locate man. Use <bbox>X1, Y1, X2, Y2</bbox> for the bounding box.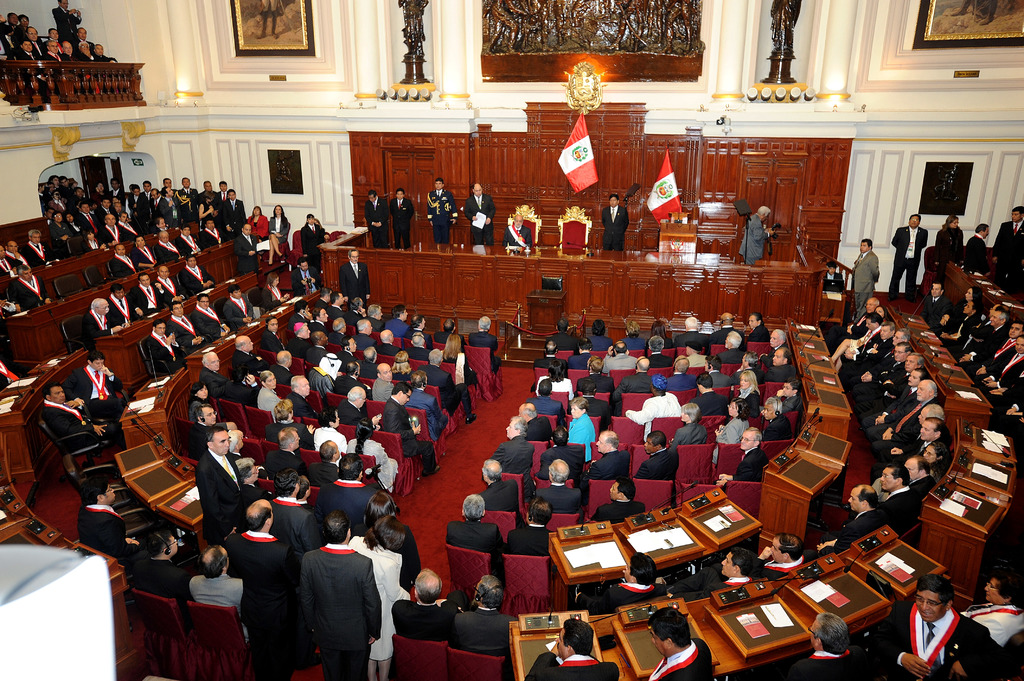
<bbox>80, 297, 138, 340</bbox>.
